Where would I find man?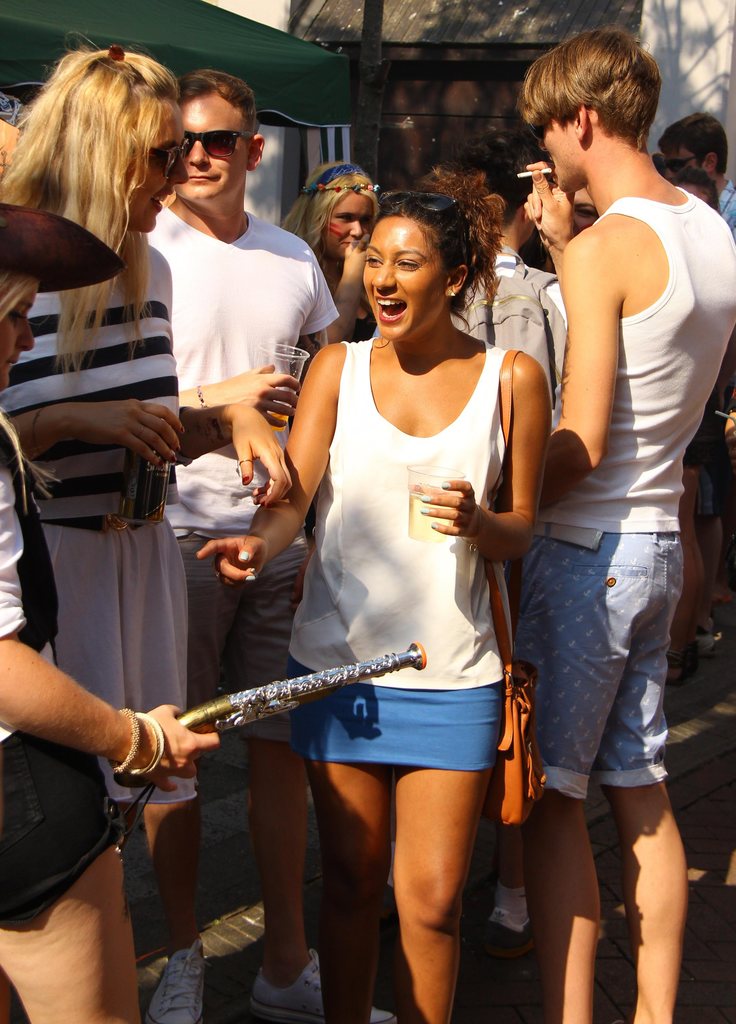
At (left=507, top=24, right=717, bottom=1023).
